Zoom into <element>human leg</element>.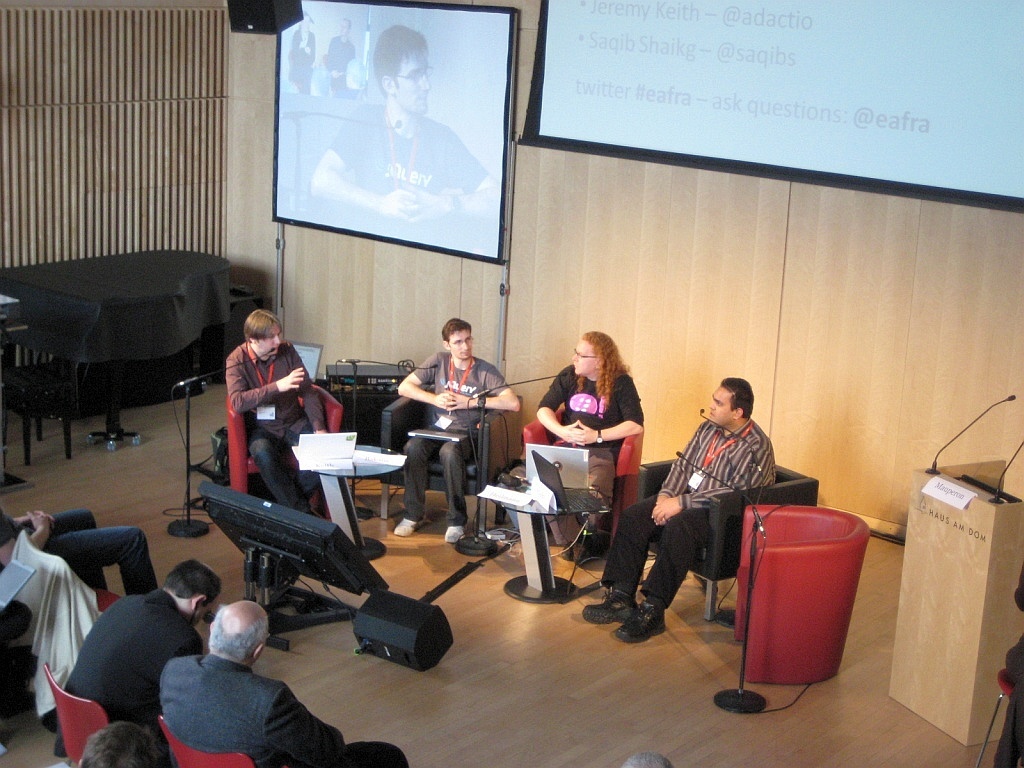
Zoom target: select_region(385, 429, 437, 540).
